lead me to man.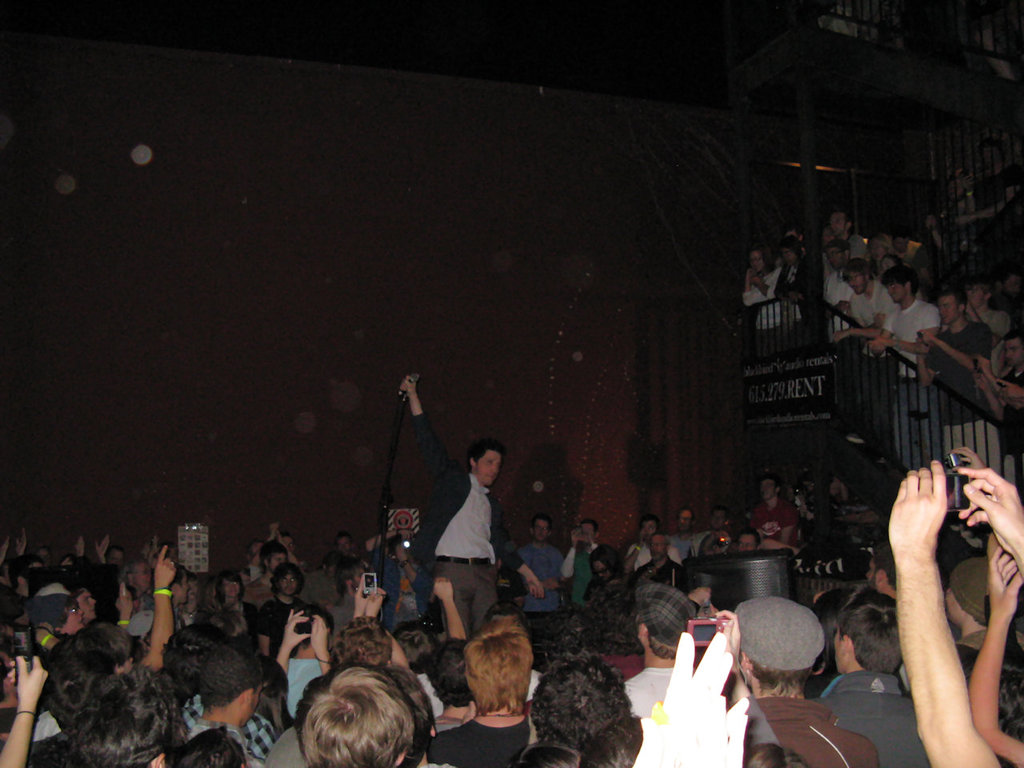
Lead to [731, 594, 878, 767].
